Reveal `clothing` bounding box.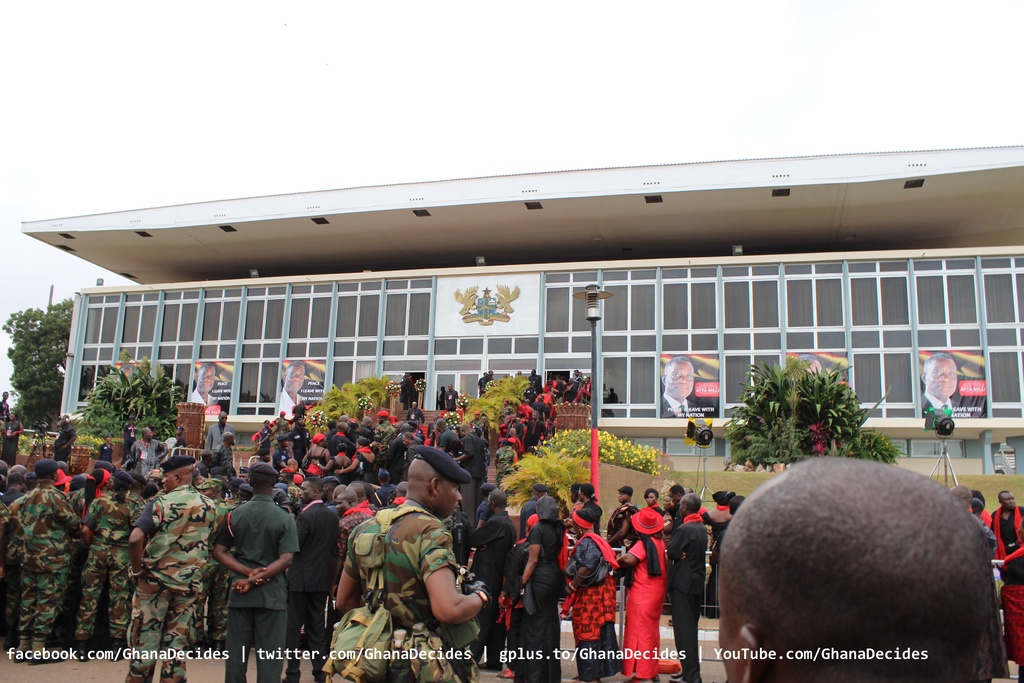
Revealed: {"left": 97, "top": 440, "right": 115, "bottom": 462}.
